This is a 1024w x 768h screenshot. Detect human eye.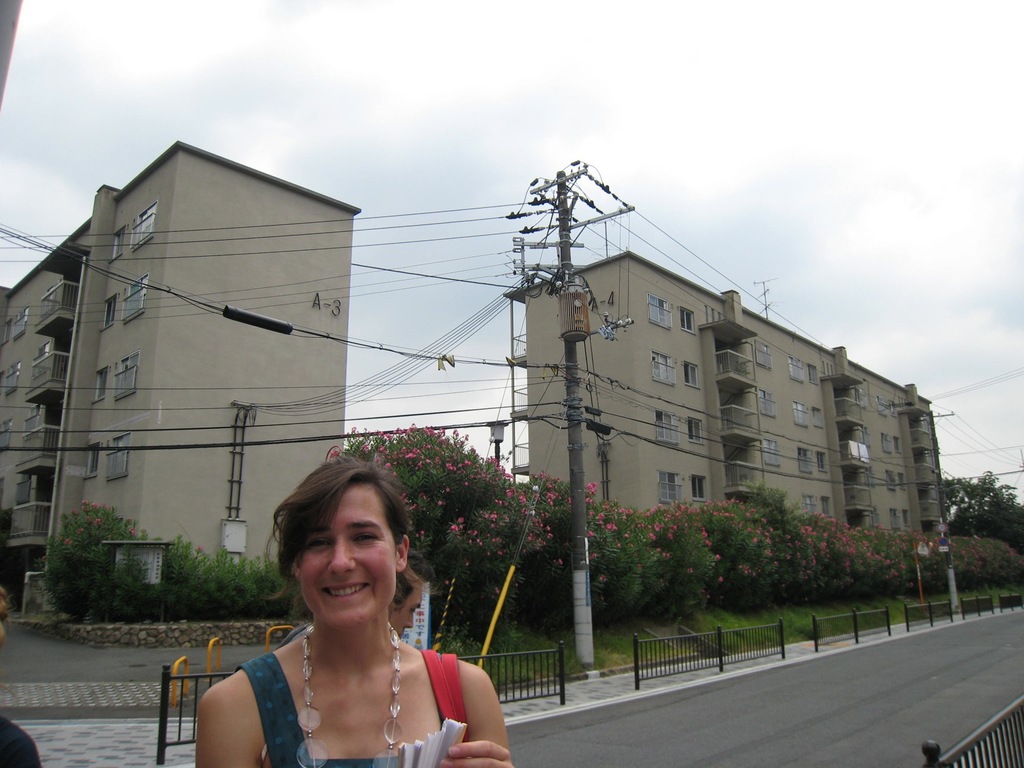
(306,538,327,553).
